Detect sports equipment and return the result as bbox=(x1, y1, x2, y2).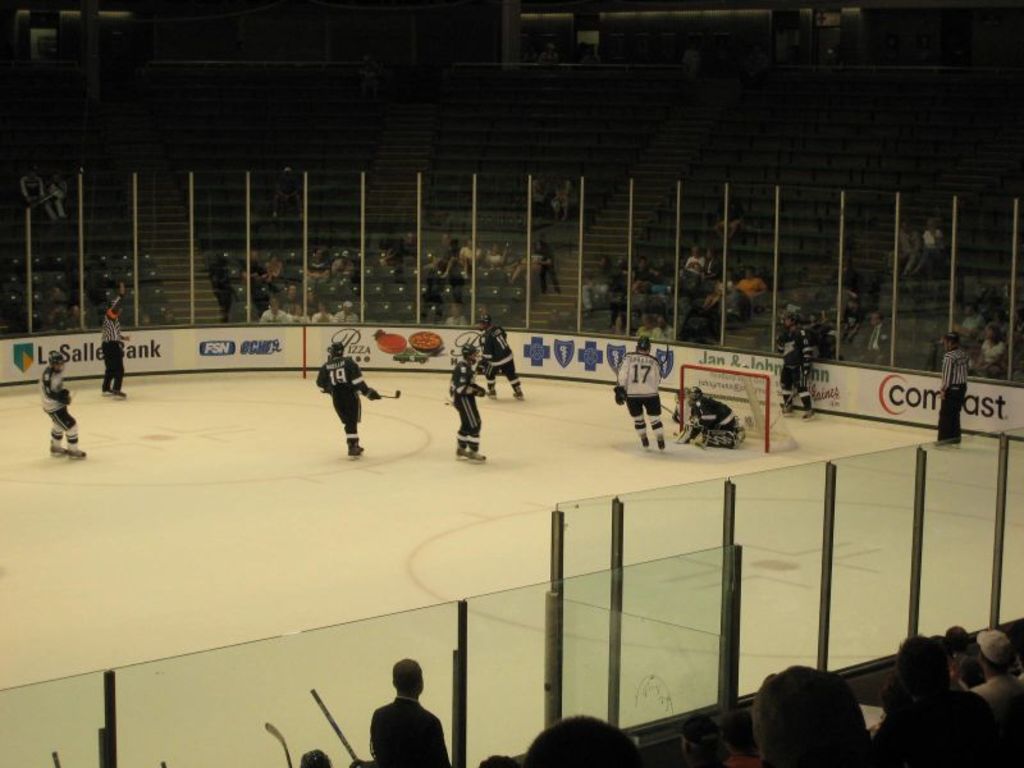
bbox=(636, 335, 657, 361).
